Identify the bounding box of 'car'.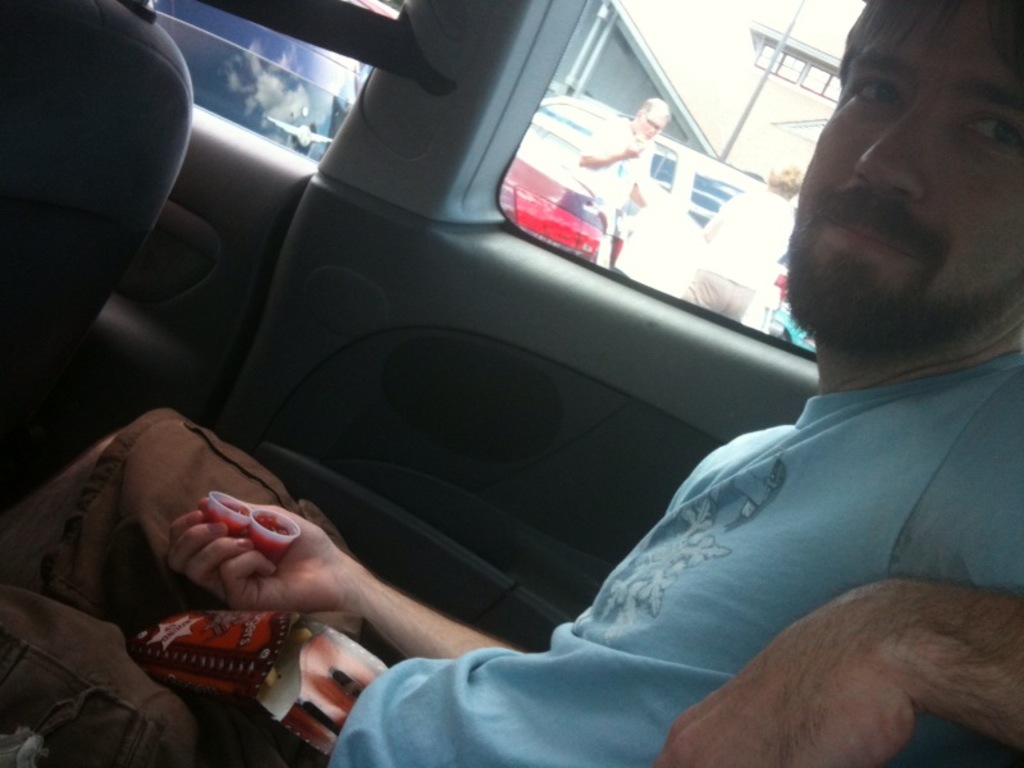
region(0, 0, 1023, 767).
